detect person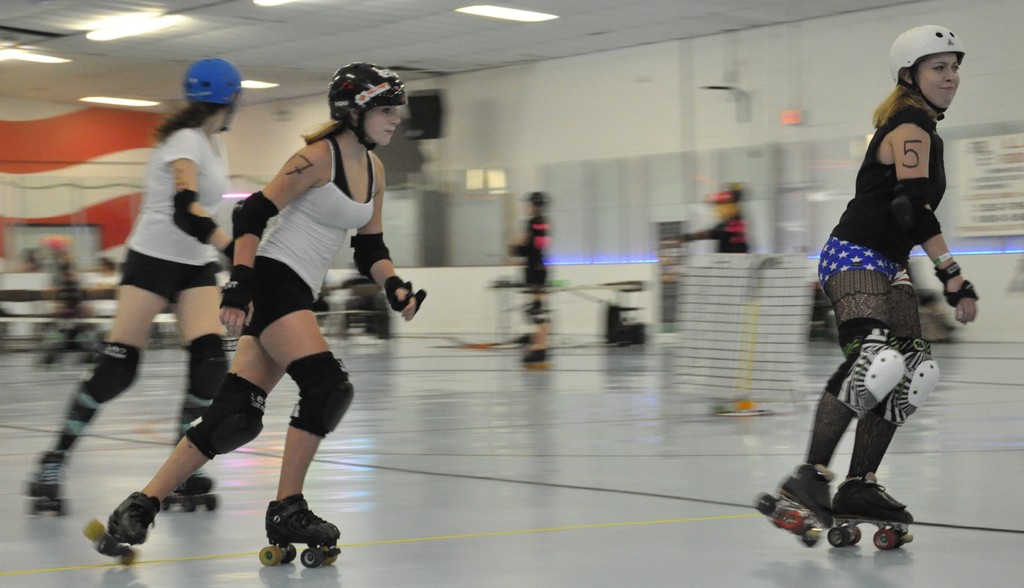
crop(94, 58, 430, 548)
